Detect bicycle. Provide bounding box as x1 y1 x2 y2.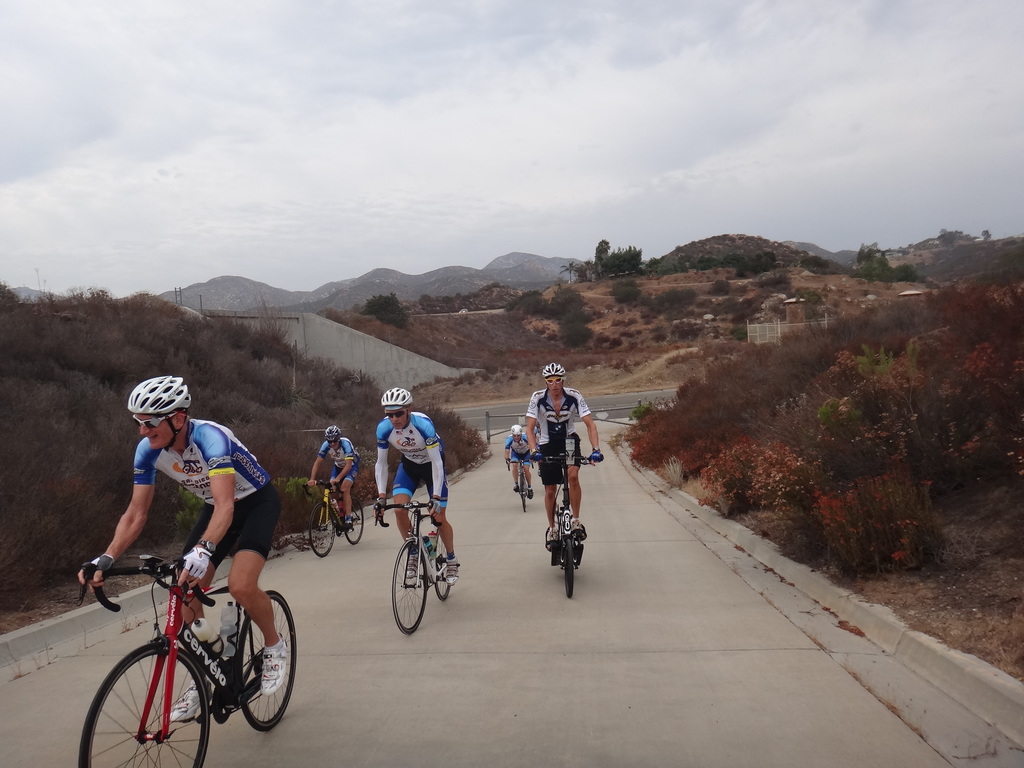
533 451 596 600.
